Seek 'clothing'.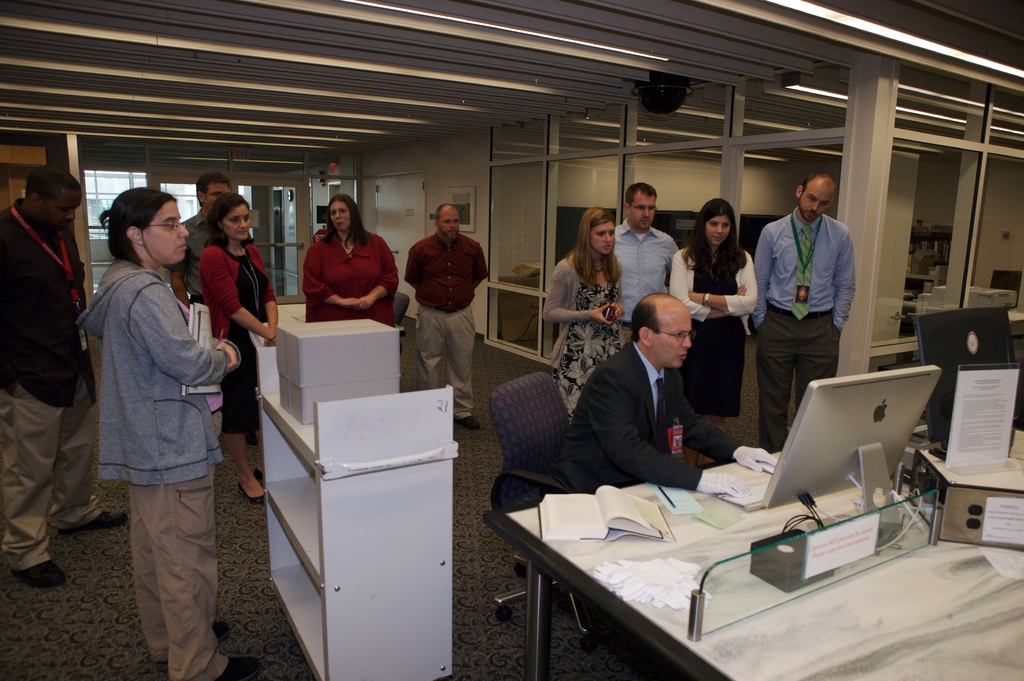
<box>72,255,242,680</box>.
